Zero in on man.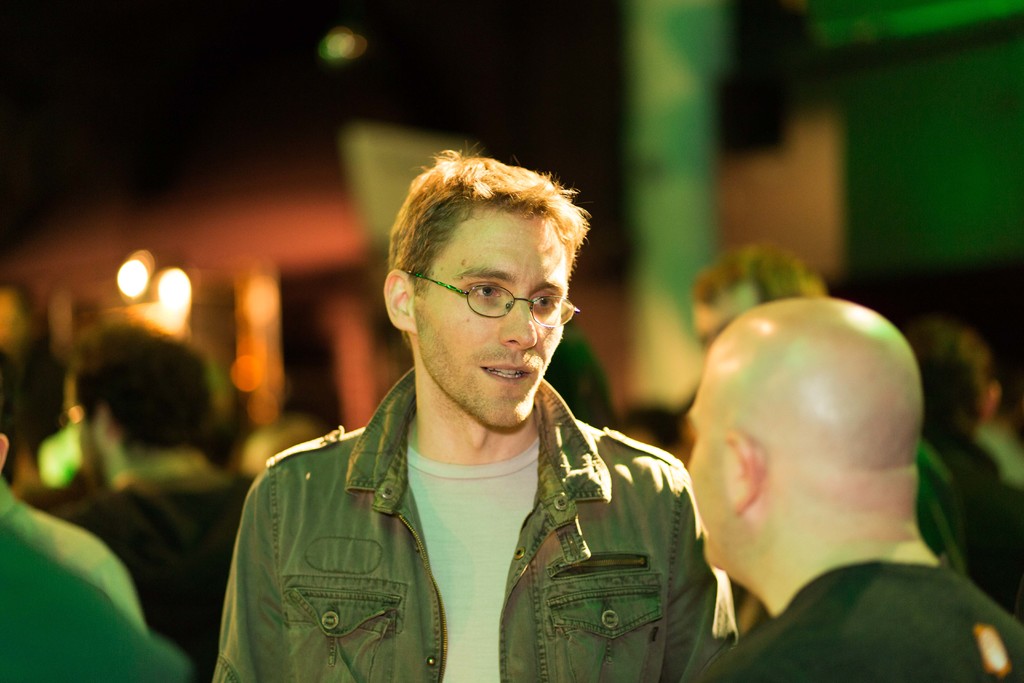
Zeroed in: box(688, 295, 1023, 682).
